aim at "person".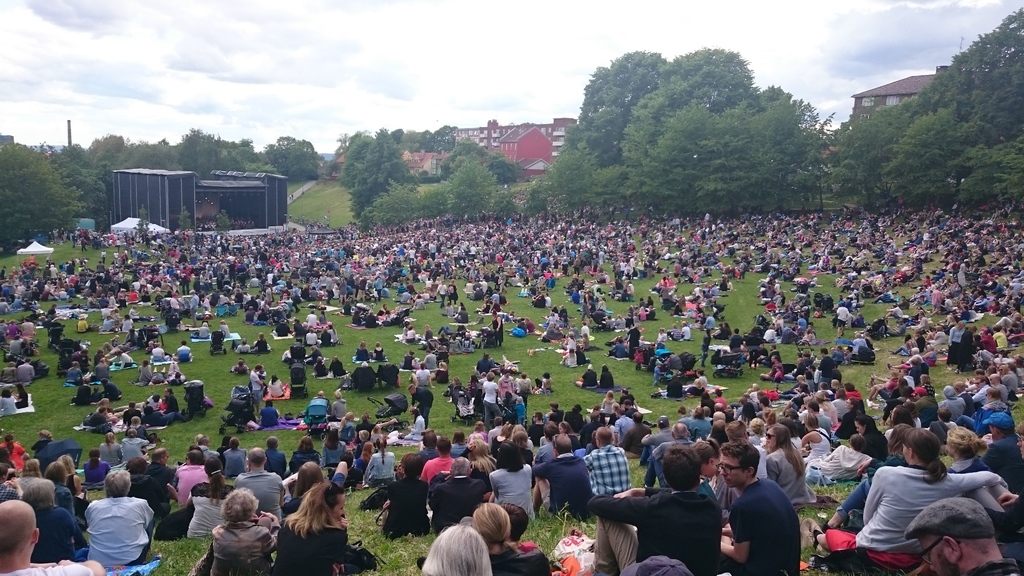
Aimed at <box>836,394,861,436</box>.
